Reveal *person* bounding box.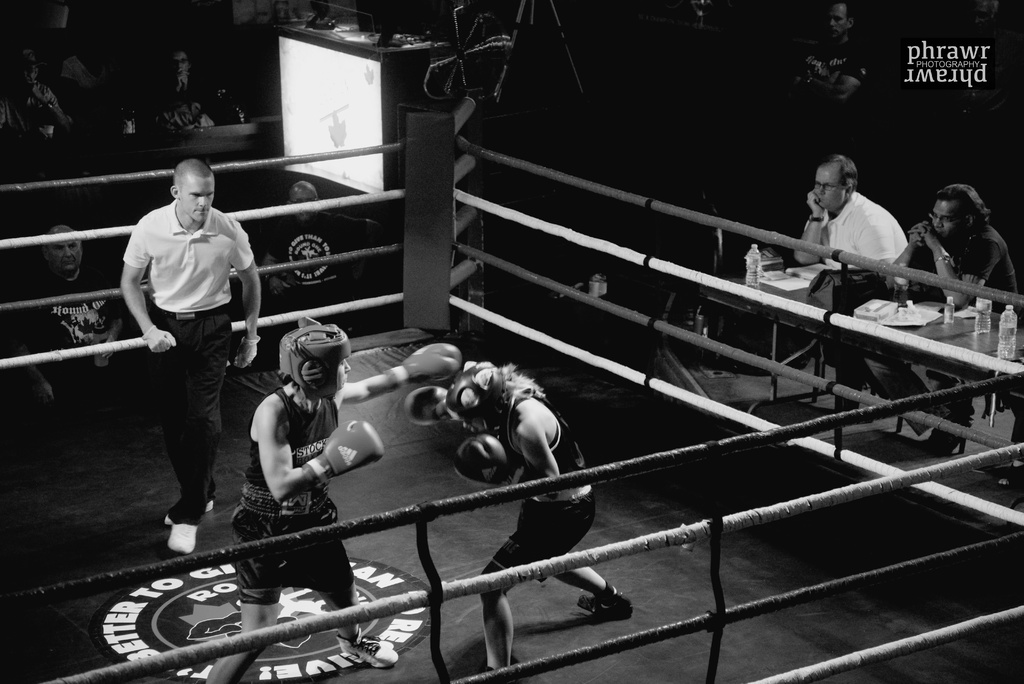
Revealed: bbox(865, 179, 1020, 454).
